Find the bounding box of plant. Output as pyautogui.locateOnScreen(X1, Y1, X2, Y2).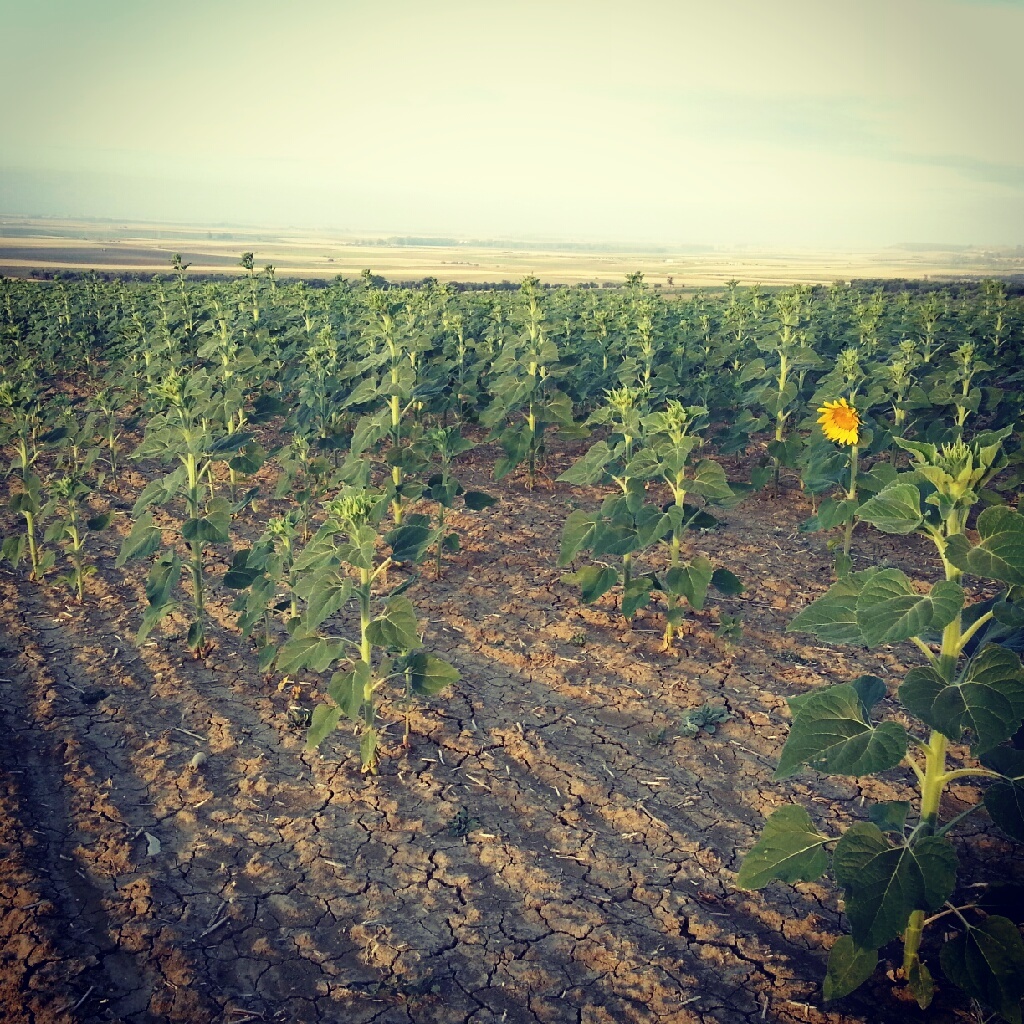
pyautogui.locateOnScreen(624, 391, 746, 638).
